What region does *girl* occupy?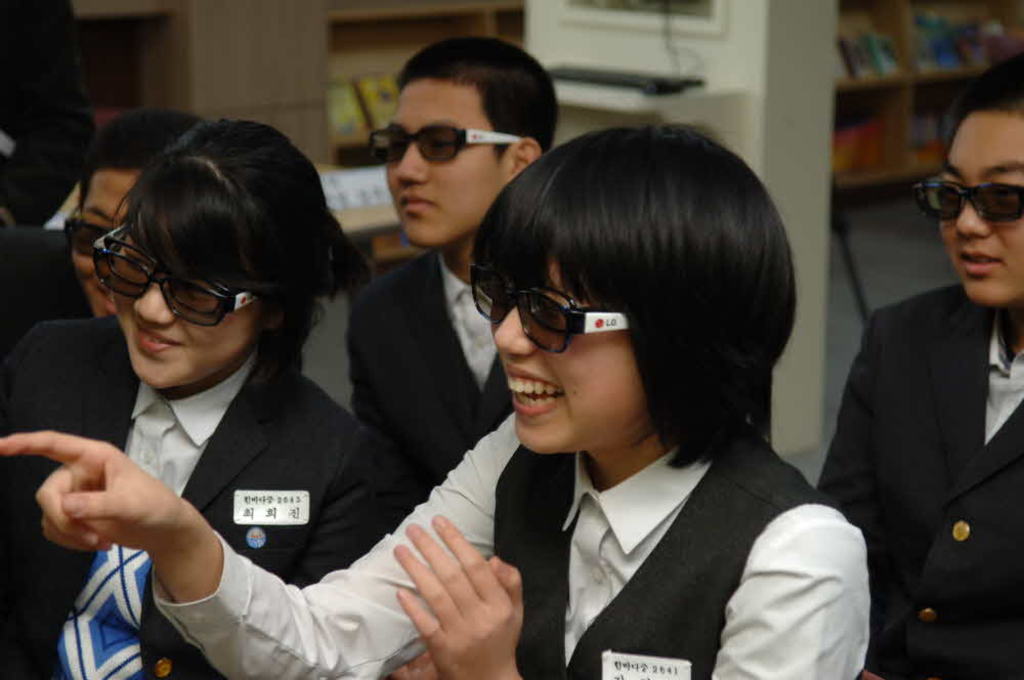
bbox=(0, 116, 382, 679).
